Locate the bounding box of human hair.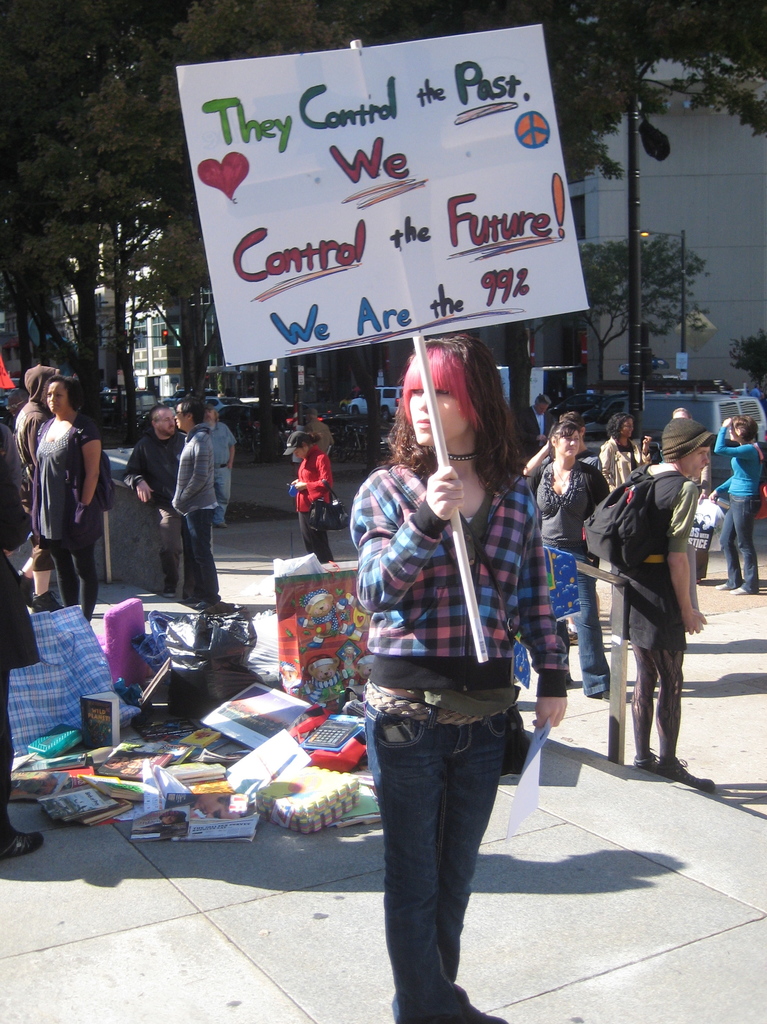
Bounding box: left=731, top=413, right=763, bottom=447.
